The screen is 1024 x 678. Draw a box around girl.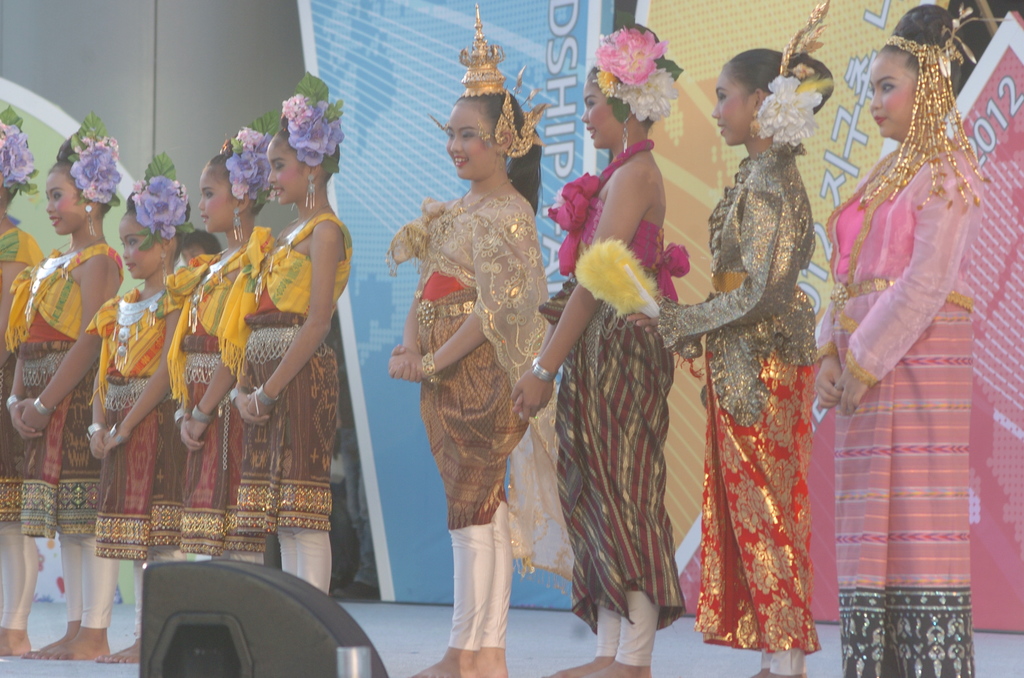
[left=509, top=27, right=685, bottom=677].
